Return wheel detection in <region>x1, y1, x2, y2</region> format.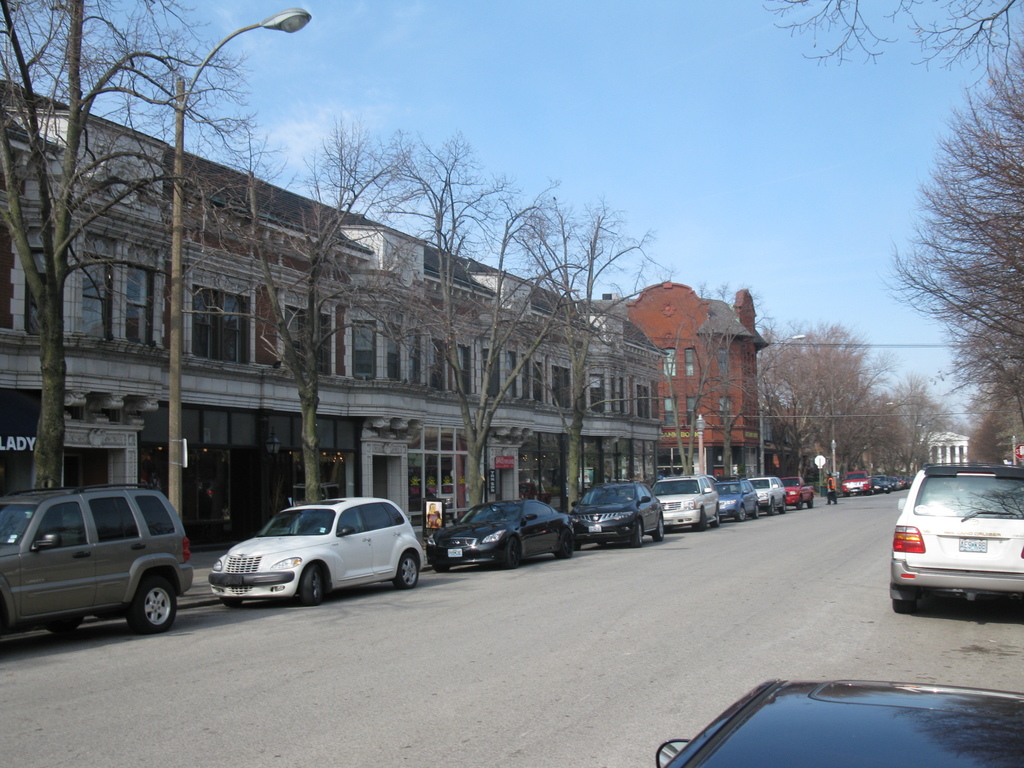
<region>126, 572, 174, 632</region>.
